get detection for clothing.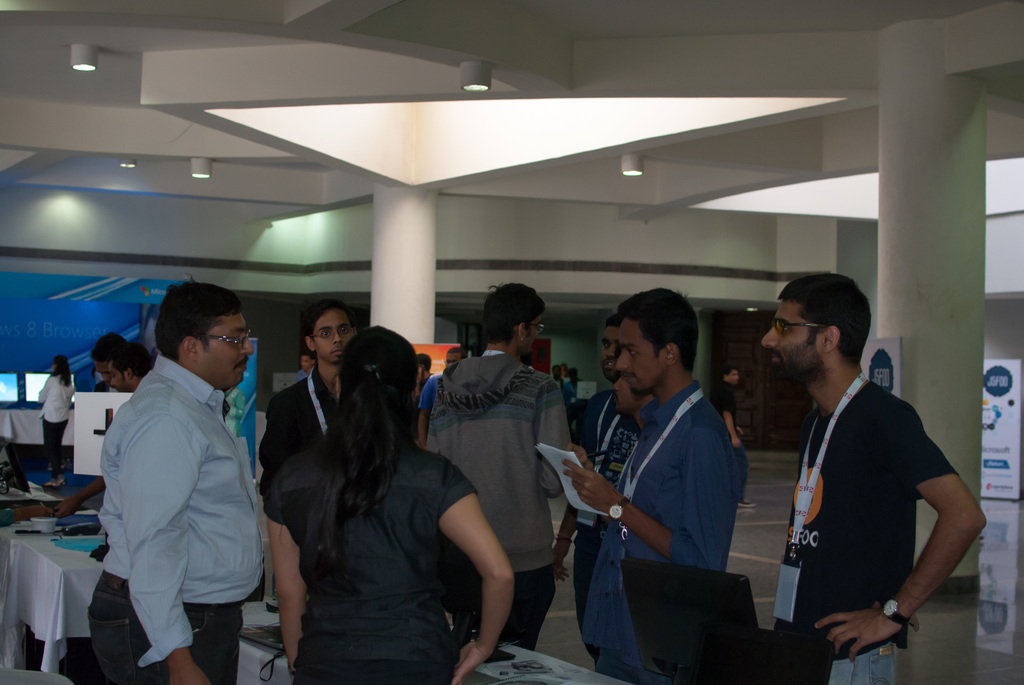
Detection: (260, 369, 328, 483).
